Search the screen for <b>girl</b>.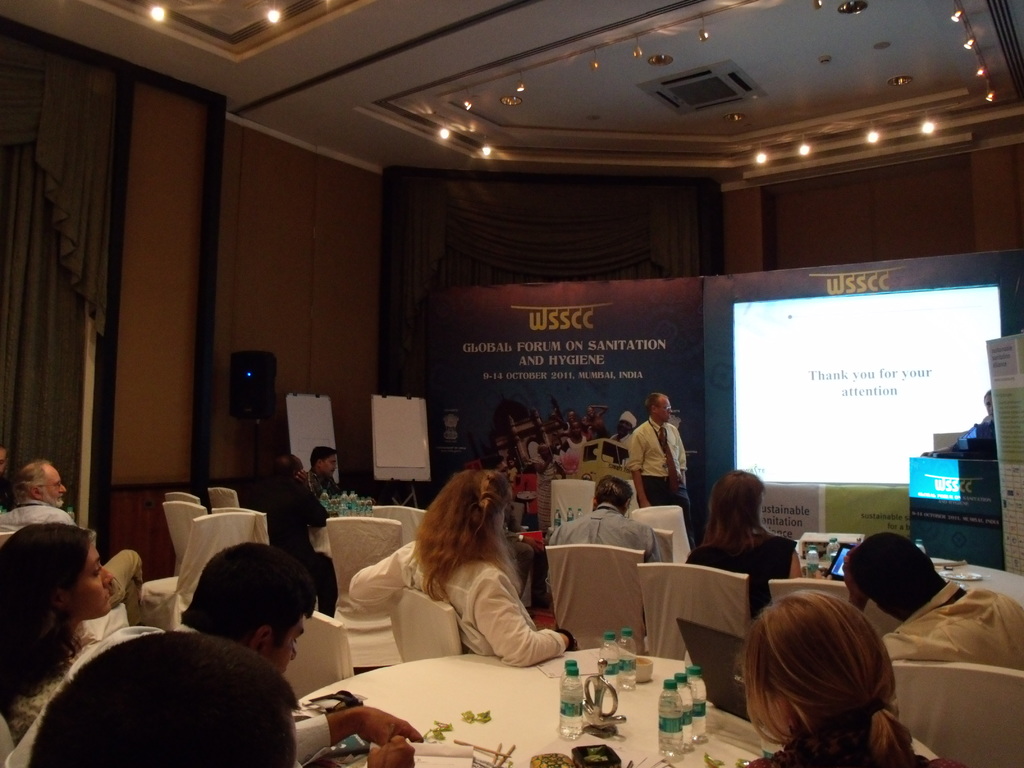
Found at bbox=[679, 461, 806, 611].
